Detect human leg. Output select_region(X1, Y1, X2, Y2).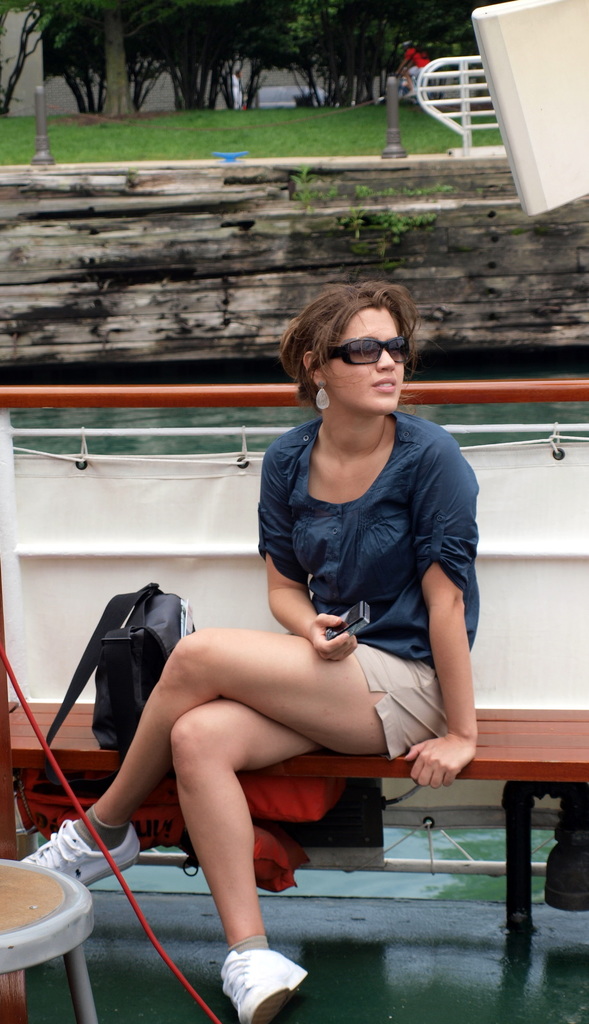
select_region(19, 627, 456, 892).
